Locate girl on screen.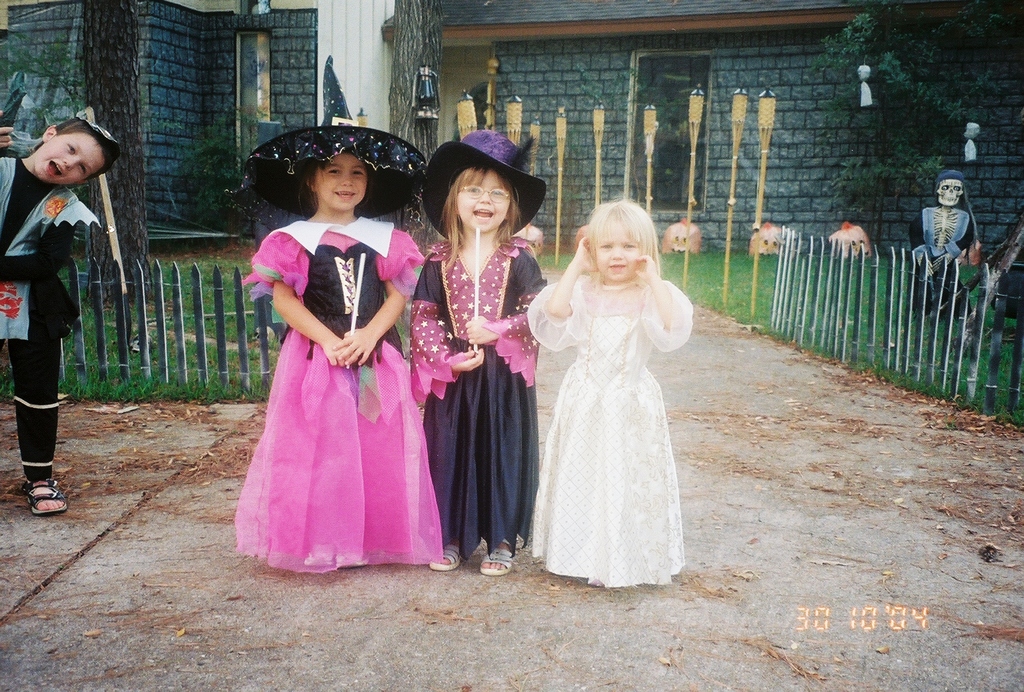
On screen at select_region(230, 52, 438, 573).
